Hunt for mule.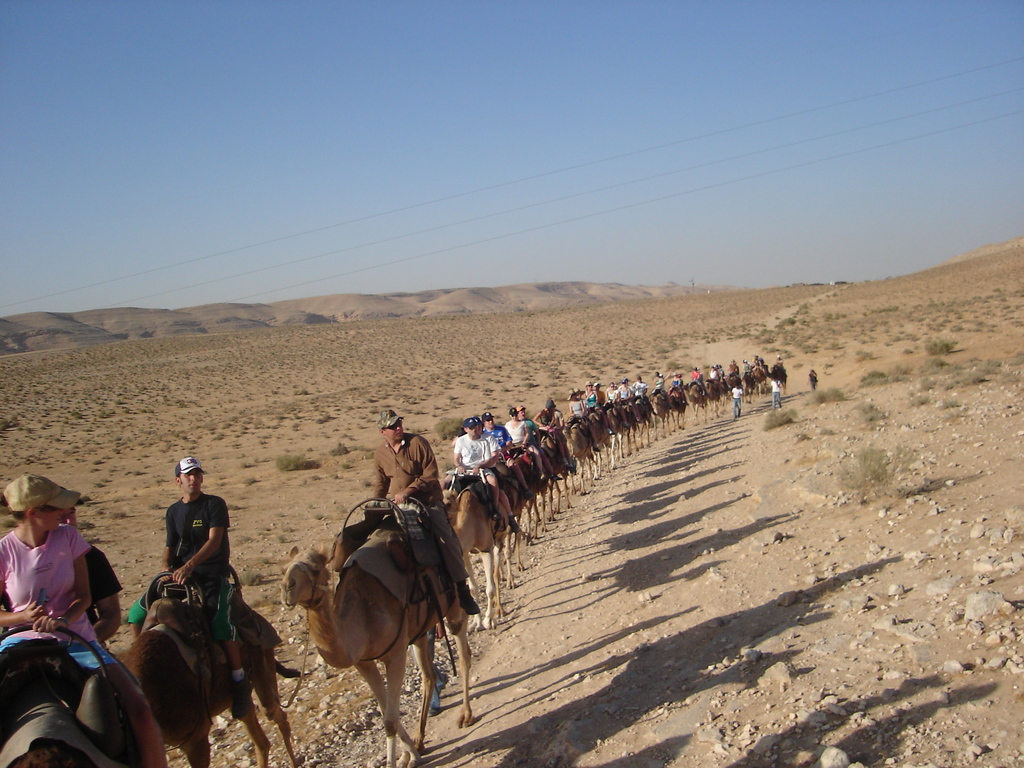
Hunted down at left=0, top=640, right=145, bottom=767.
